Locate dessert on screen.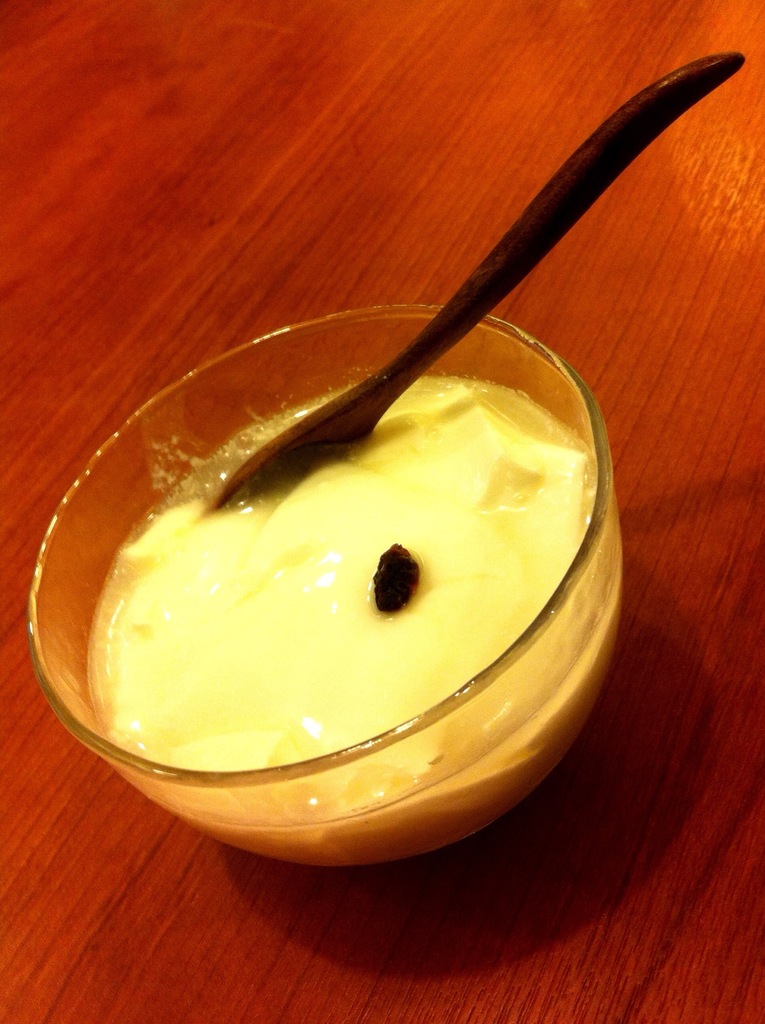
On screen at 56,359,622,877.
